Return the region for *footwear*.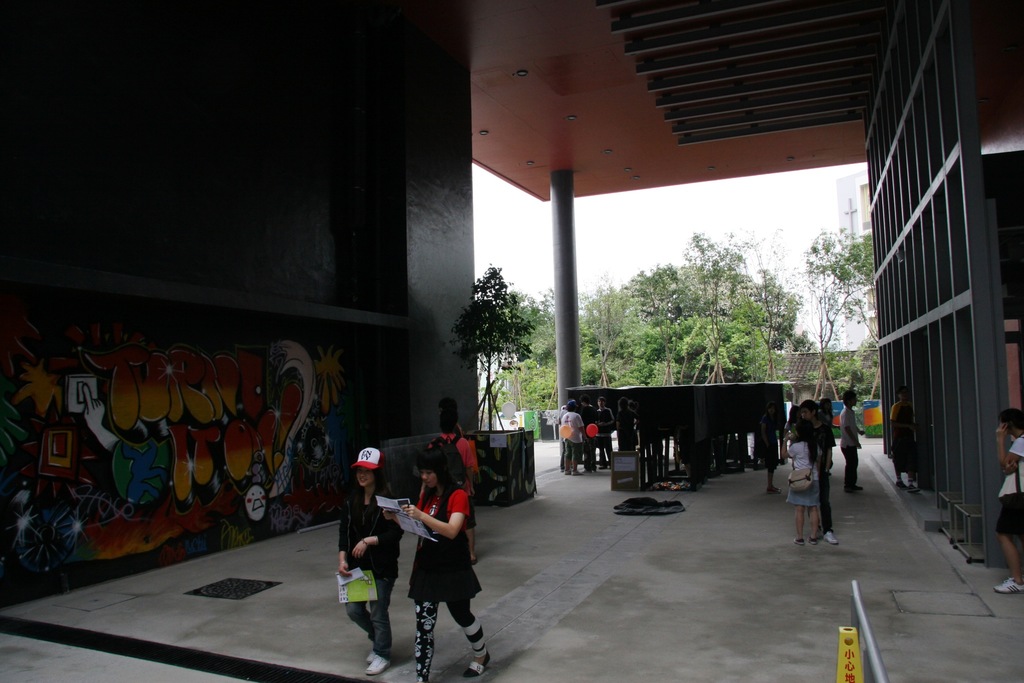
x1=592, y1=466, x2=596, y2=472.
